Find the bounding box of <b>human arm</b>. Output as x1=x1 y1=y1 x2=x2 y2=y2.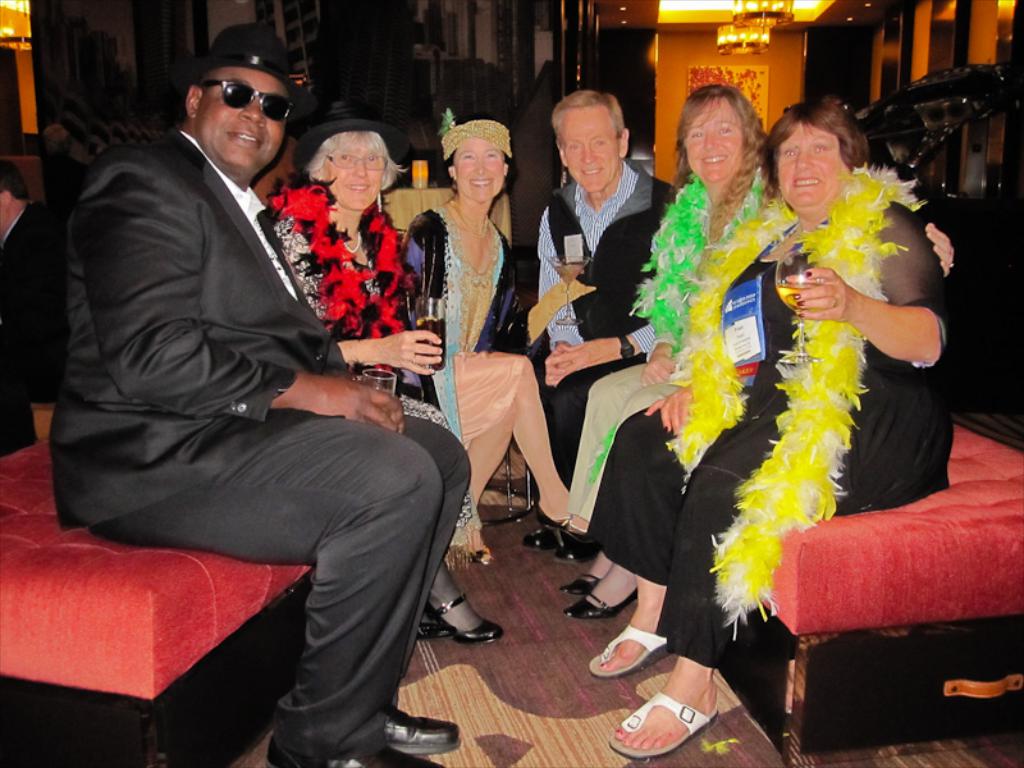
x1=634 y1=196 x2=692 y2=387.
